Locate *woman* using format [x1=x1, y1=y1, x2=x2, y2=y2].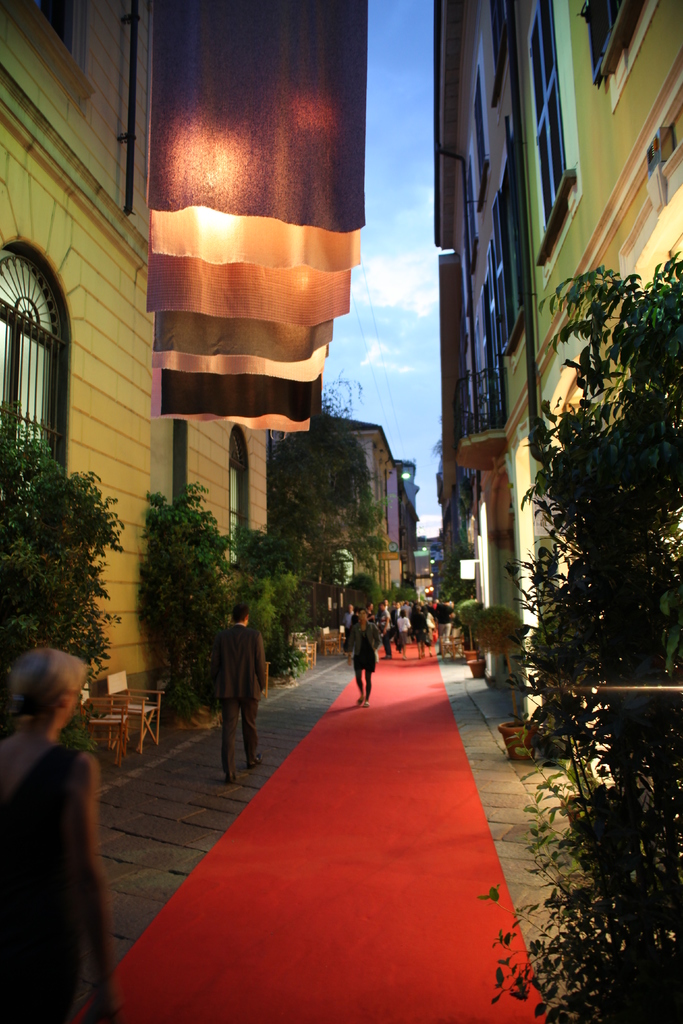
[x1=407, y1=600, x2=427, y2=659].
